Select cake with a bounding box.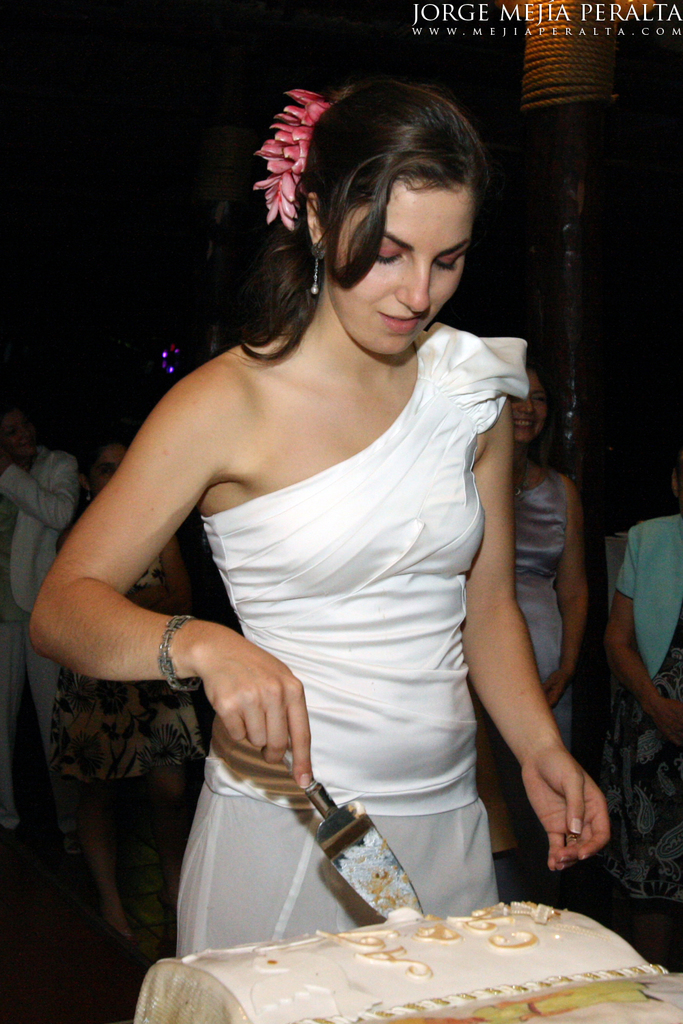
{"x1": 128, "y1": 897, "x2": 669, "y2": 1023}.
